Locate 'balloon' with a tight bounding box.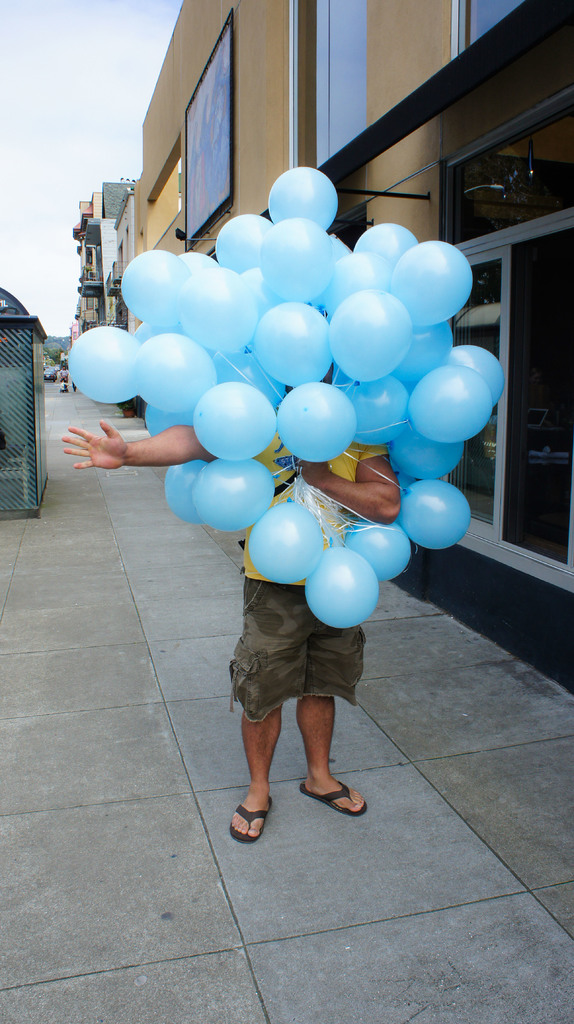
[left=70, top=325, right=143, bottom=405].
